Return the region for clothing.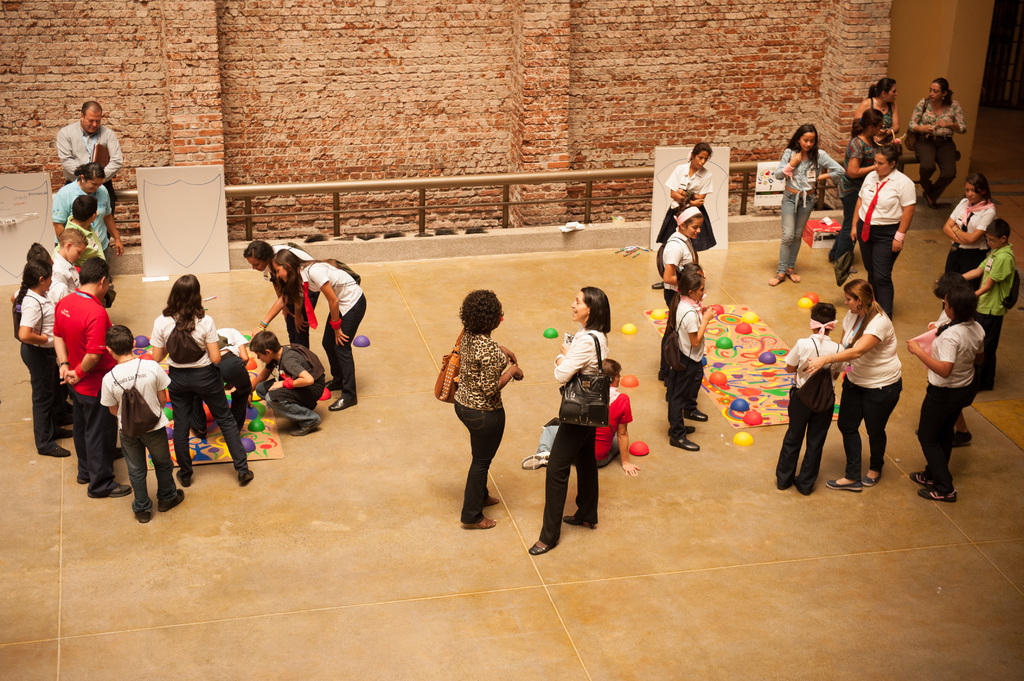
{"left": 840, "top": 310, "right": 902, "bottom": 481}.
